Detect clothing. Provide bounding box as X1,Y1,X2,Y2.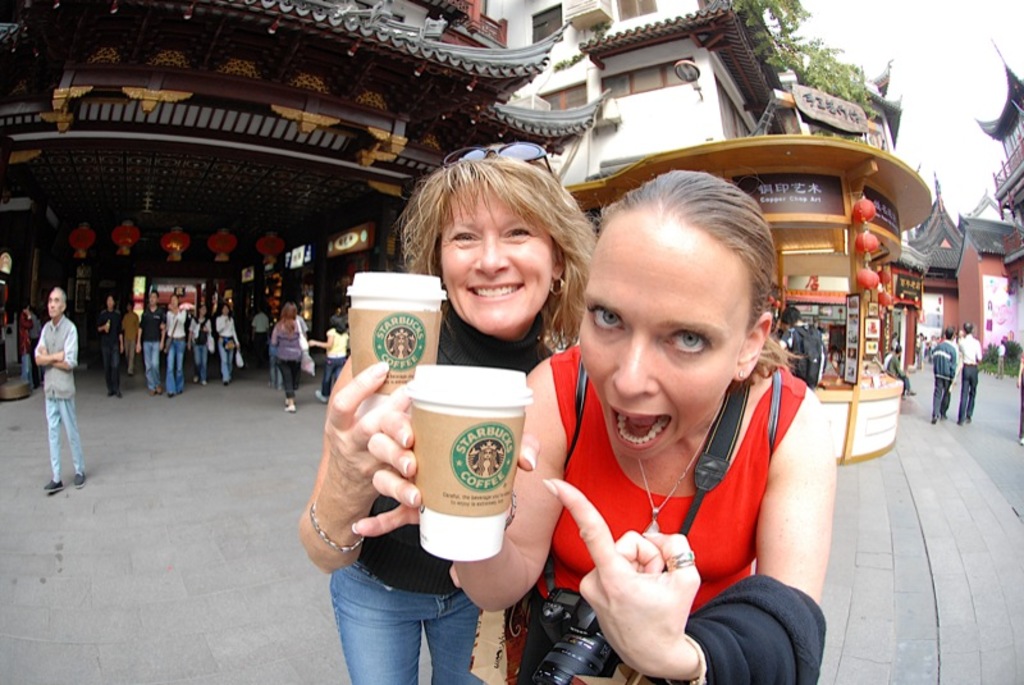
529,288,836,670.
